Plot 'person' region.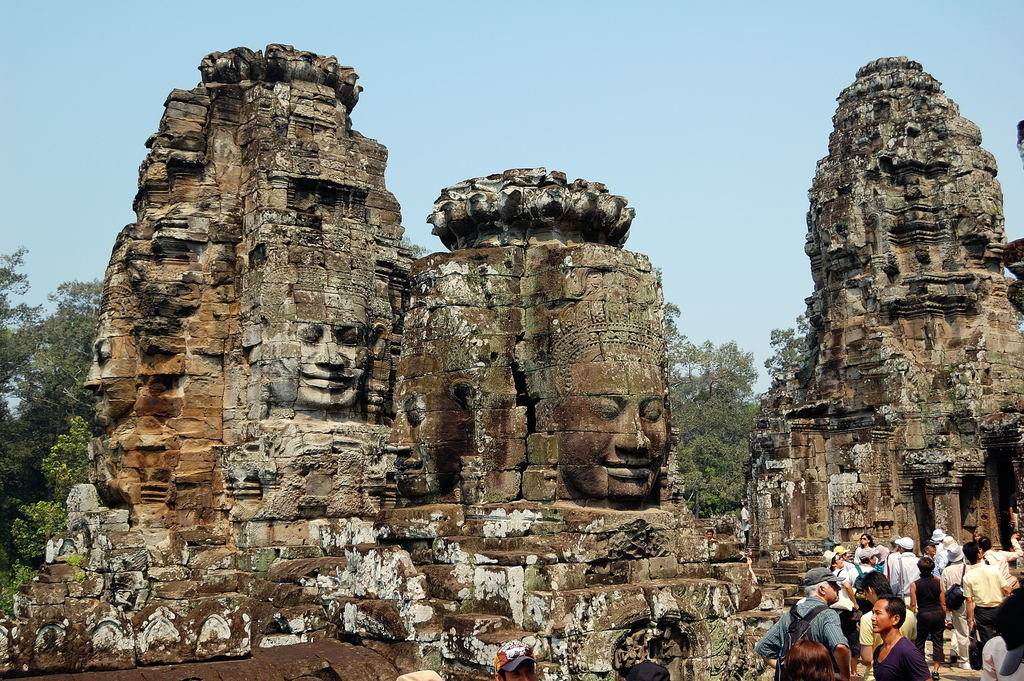
Plotted at 790:577:864:675.
